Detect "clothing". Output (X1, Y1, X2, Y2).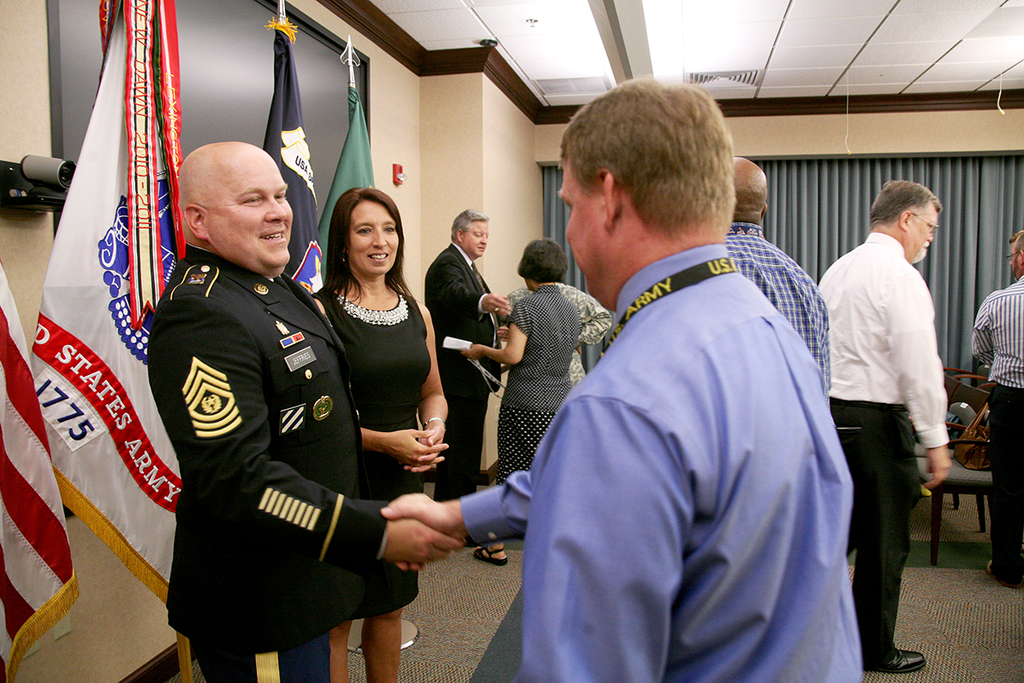
(491, 283, 609, 388).
